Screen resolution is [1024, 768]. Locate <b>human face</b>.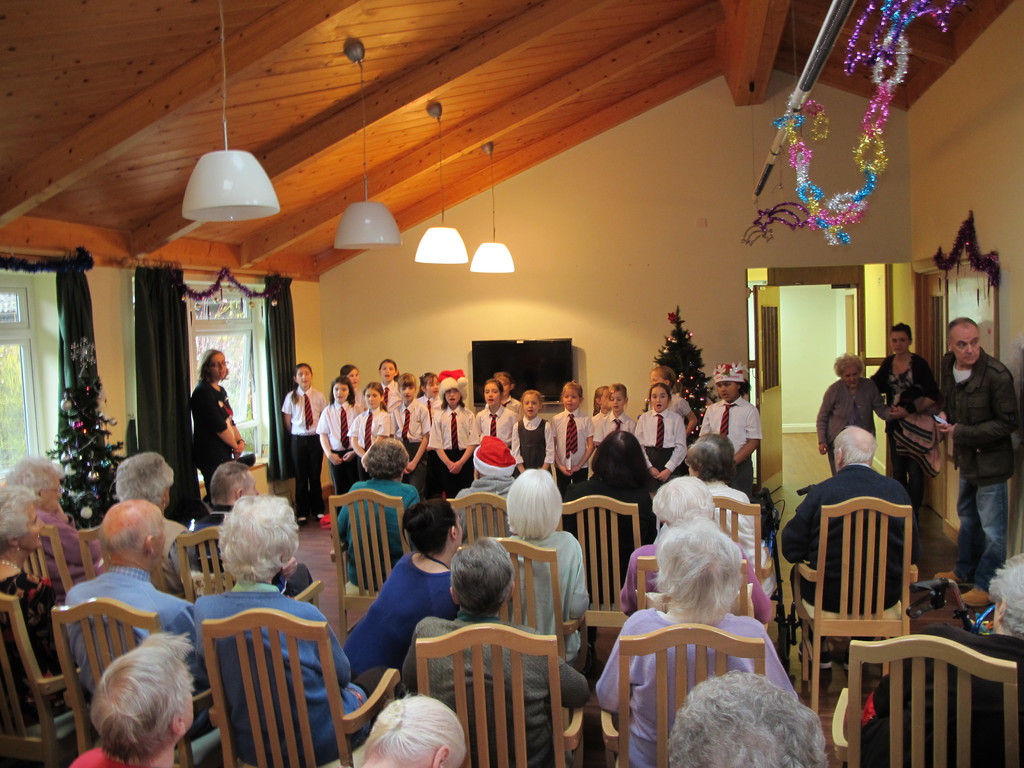
376 362 394 380.
